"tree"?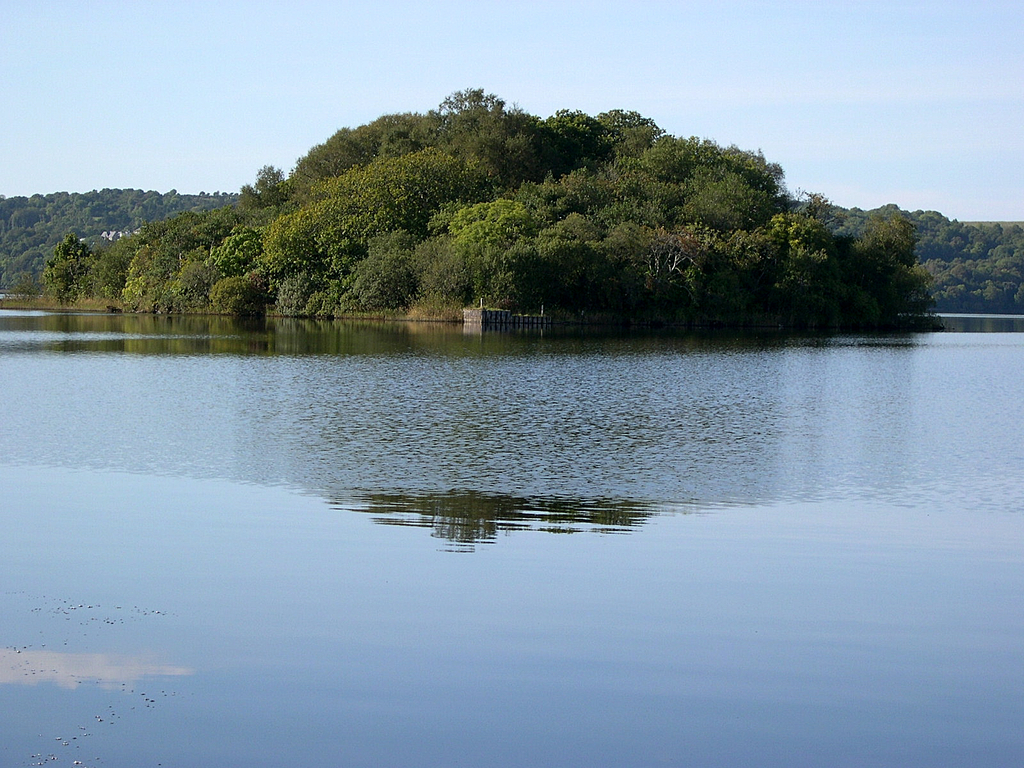
[435, 82, 504, 143]
